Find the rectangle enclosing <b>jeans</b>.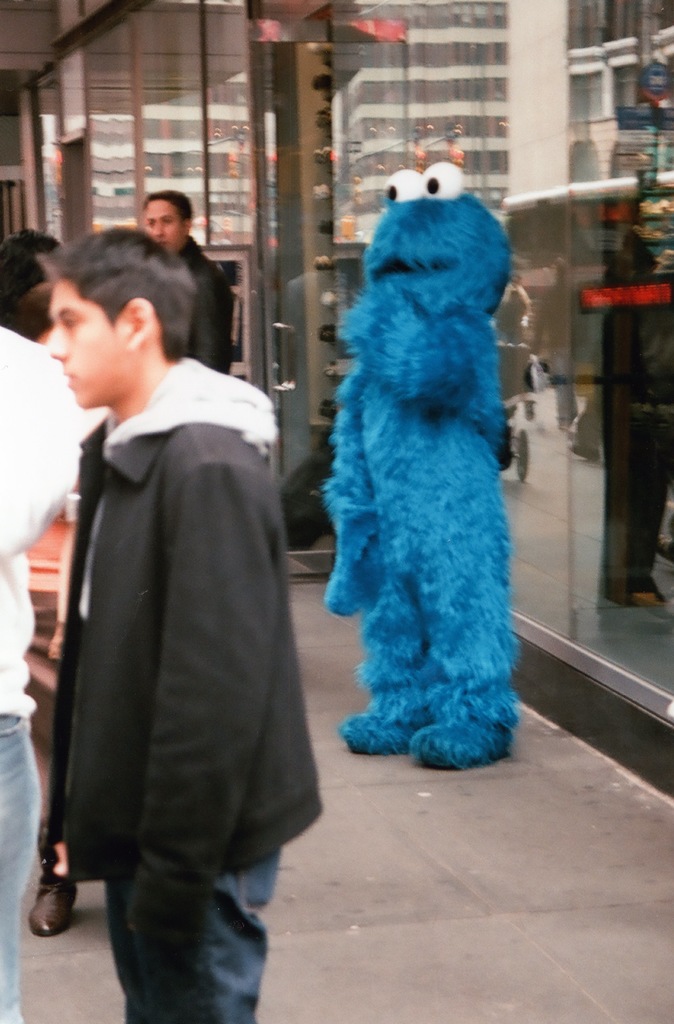
crop(84, 829, 283, 1023).
